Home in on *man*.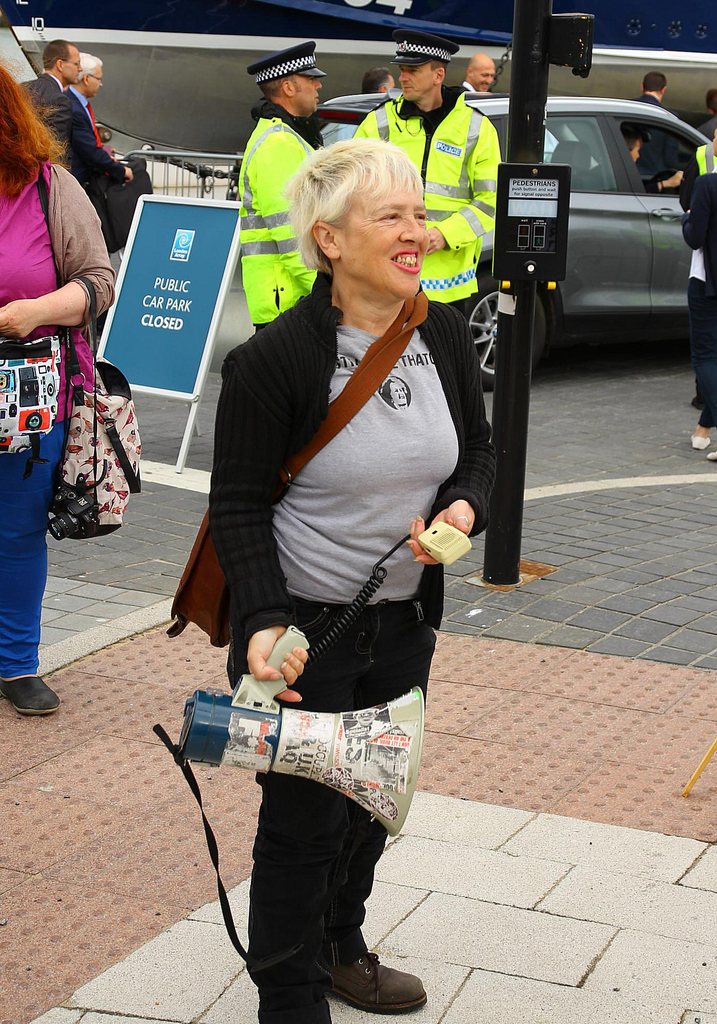
Homed in at (462,54,495,97).
